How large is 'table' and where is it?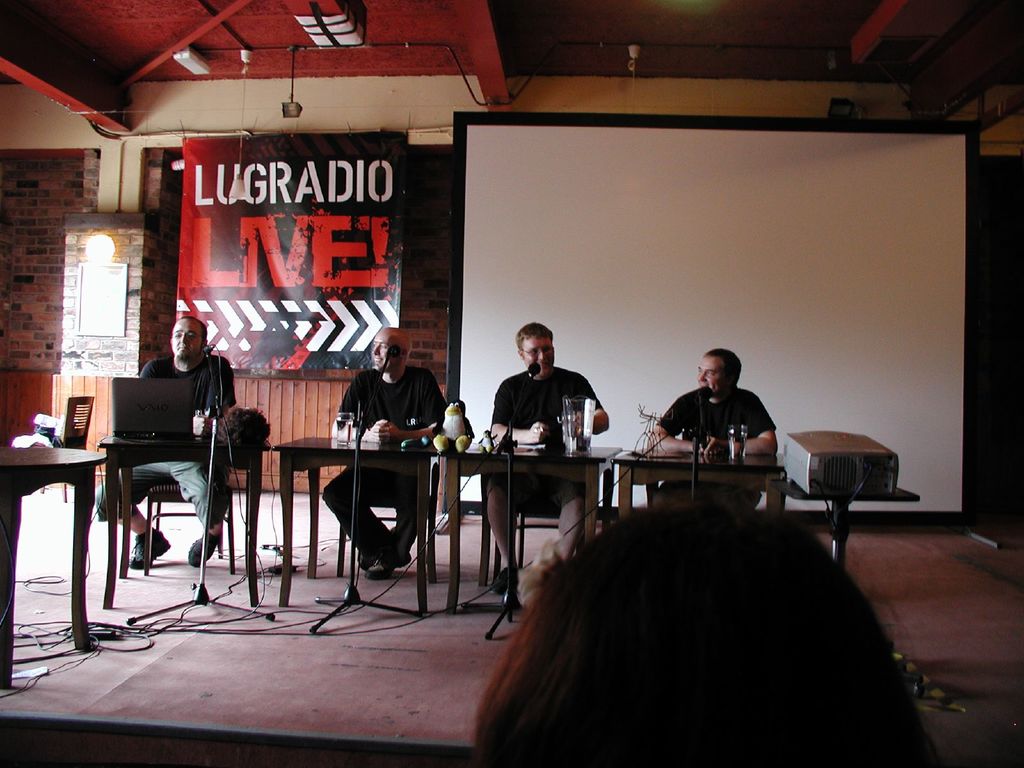
Bounding box: [612, 435, 787, 518].
